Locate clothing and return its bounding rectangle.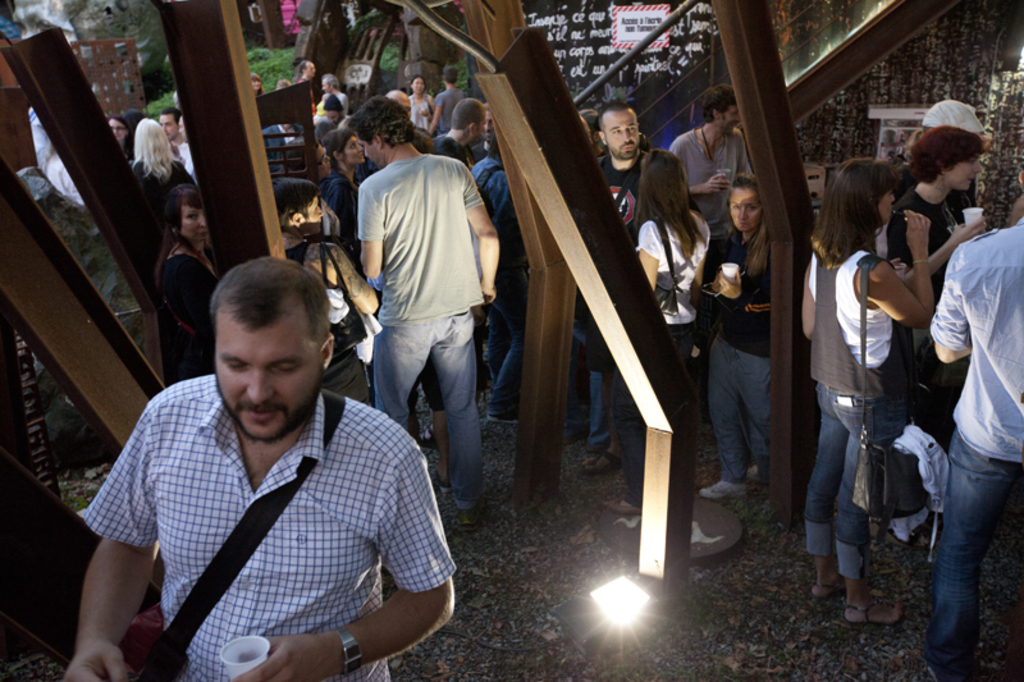
bbox(812, 228, 920, 370).
